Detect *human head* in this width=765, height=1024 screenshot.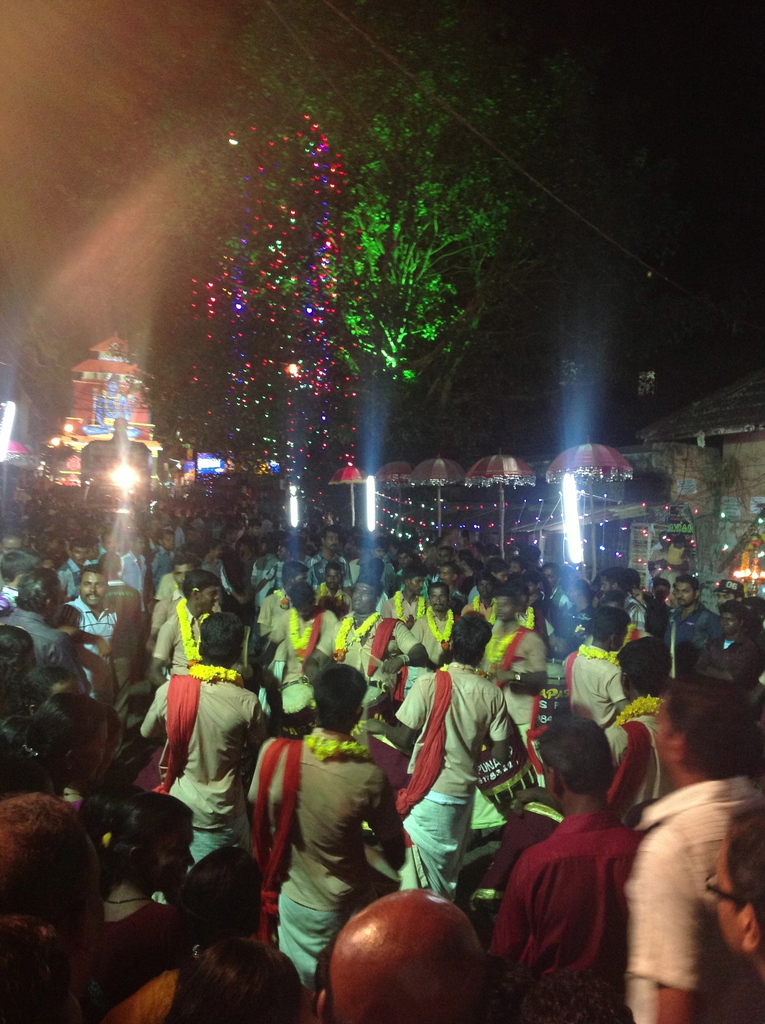
Detection: locate(23, 662, 77, 699).
